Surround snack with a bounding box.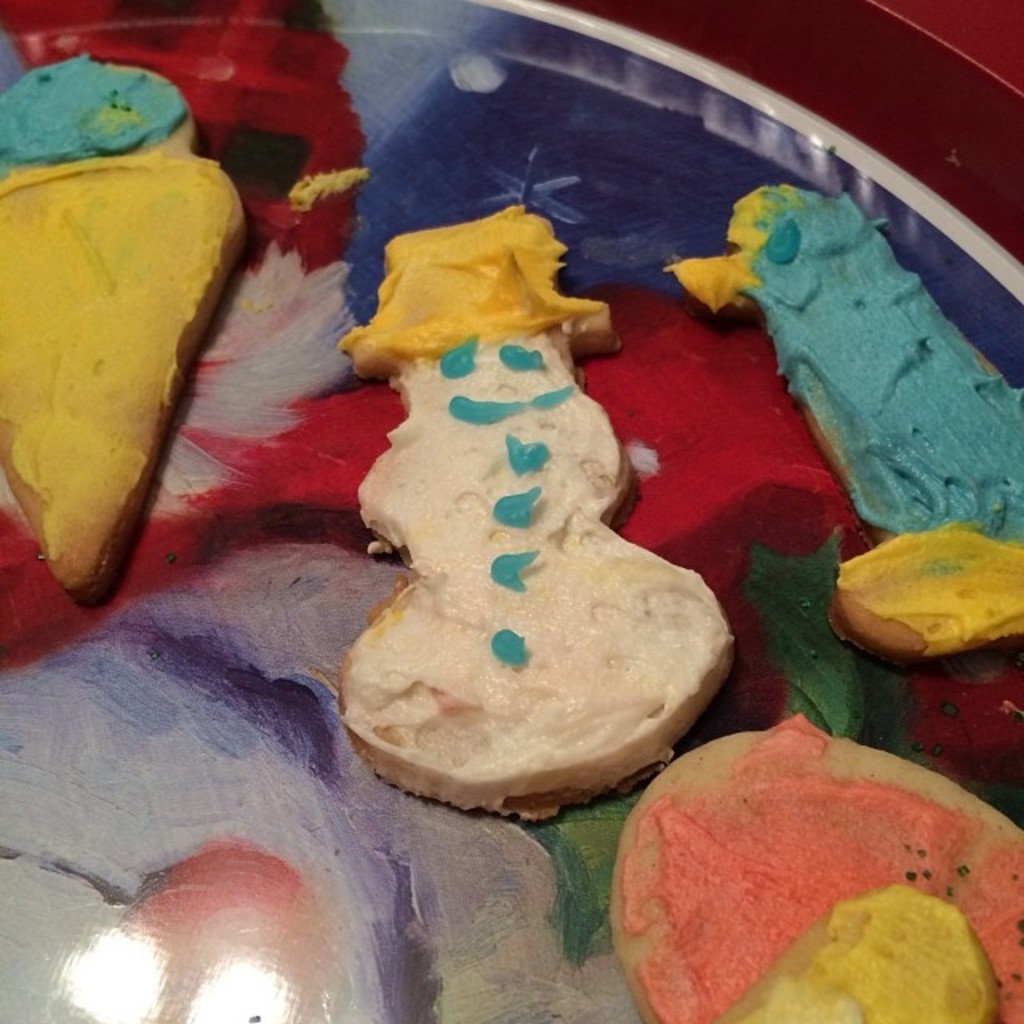
[16,51,237,581].
